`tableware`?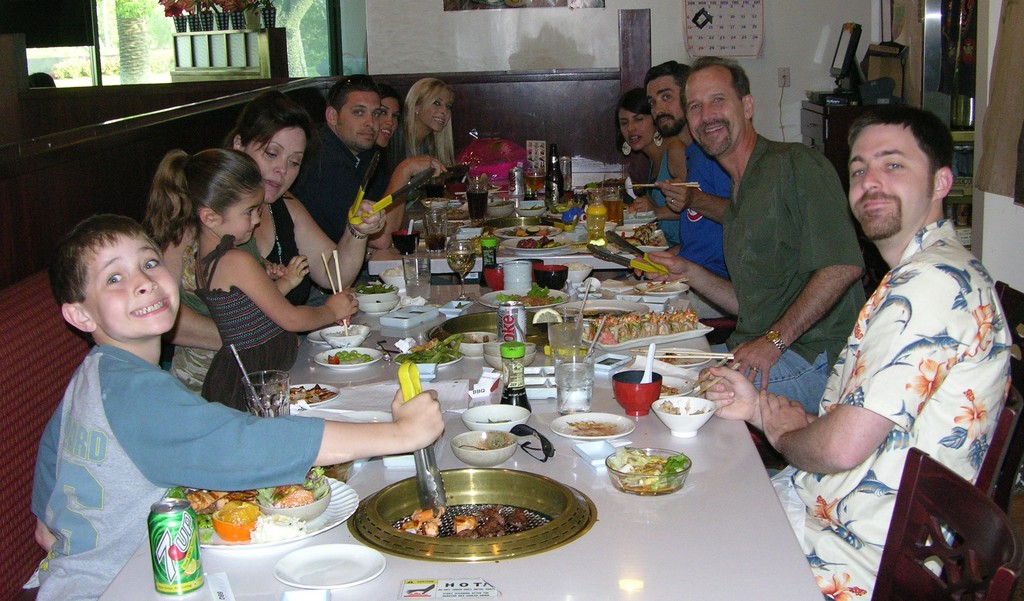
(600,445,691,500)
